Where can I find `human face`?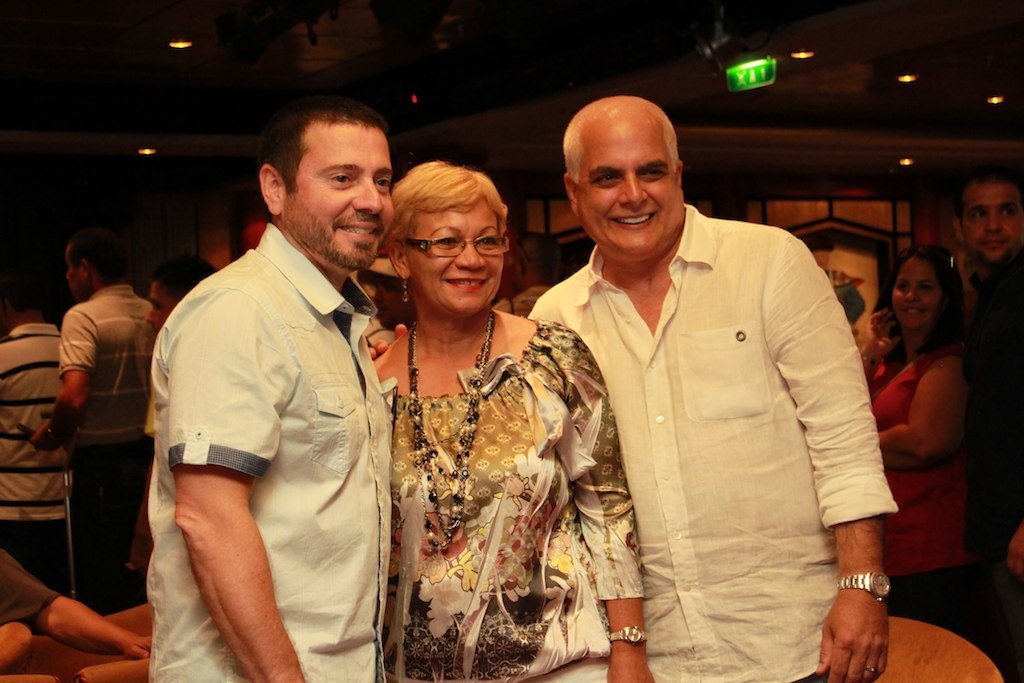
You can find it at locate(147, 278, 187, 340).
